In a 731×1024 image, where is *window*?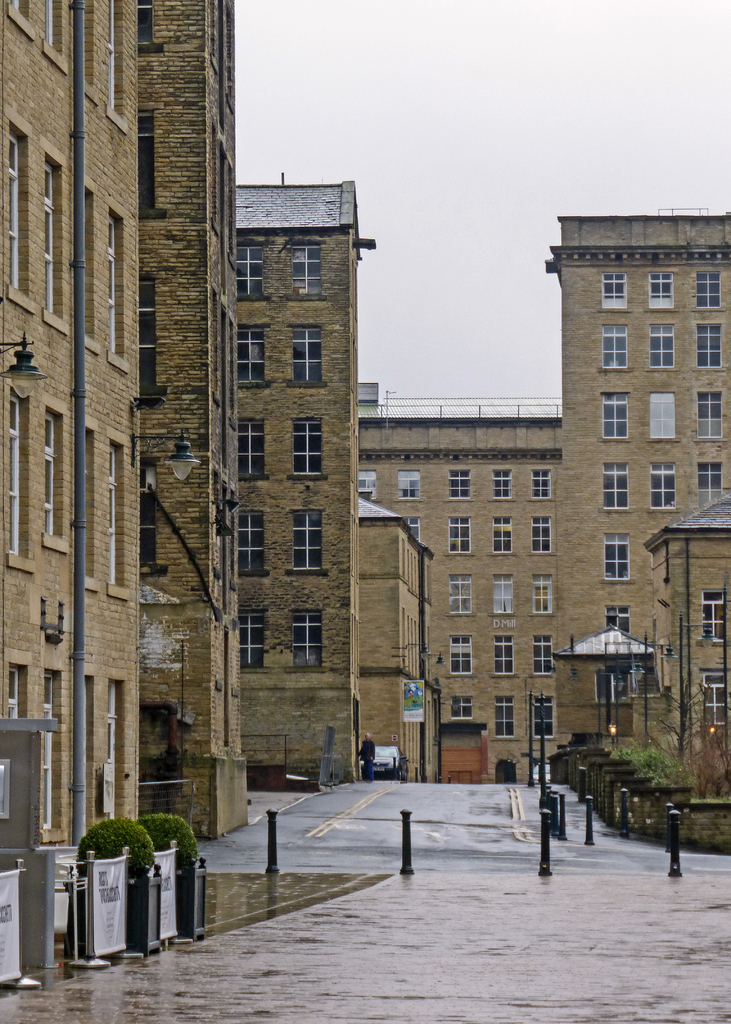
531, 473, 549, 497.
